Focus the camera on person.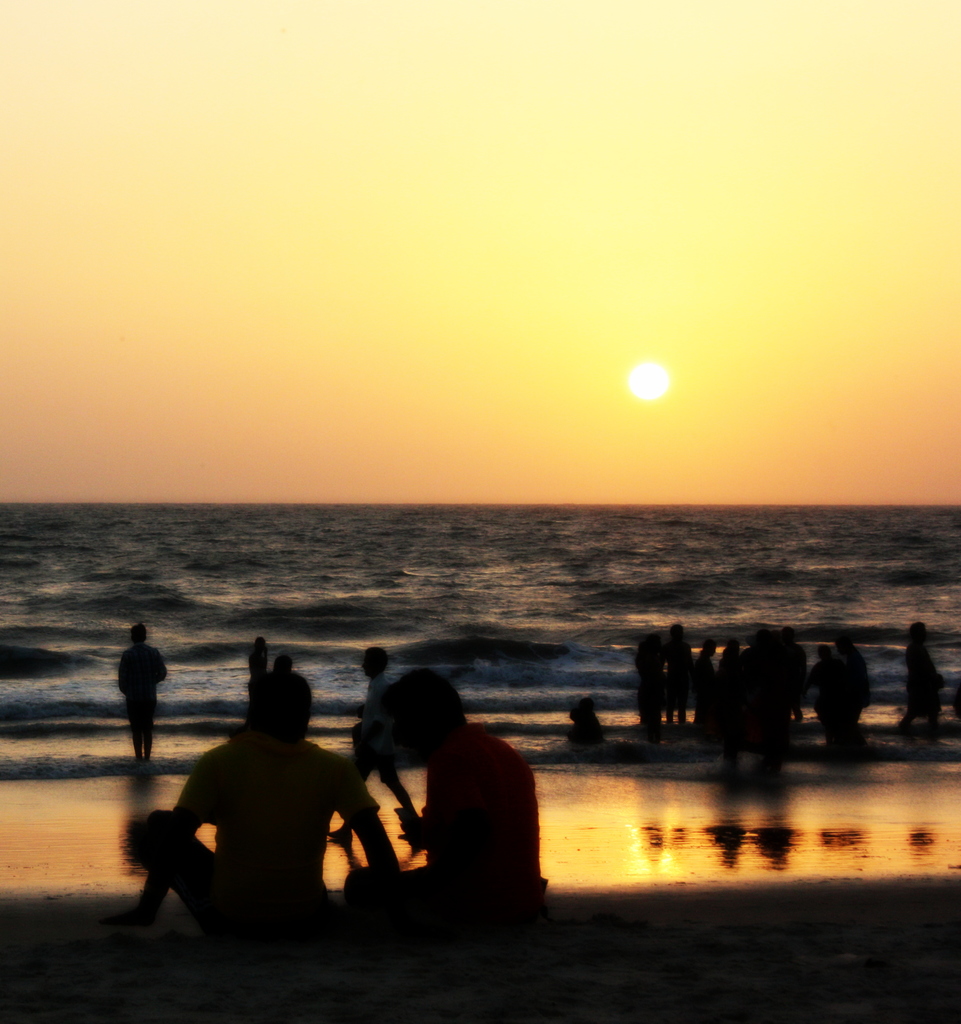
Focus region: (889,626,946,739).
